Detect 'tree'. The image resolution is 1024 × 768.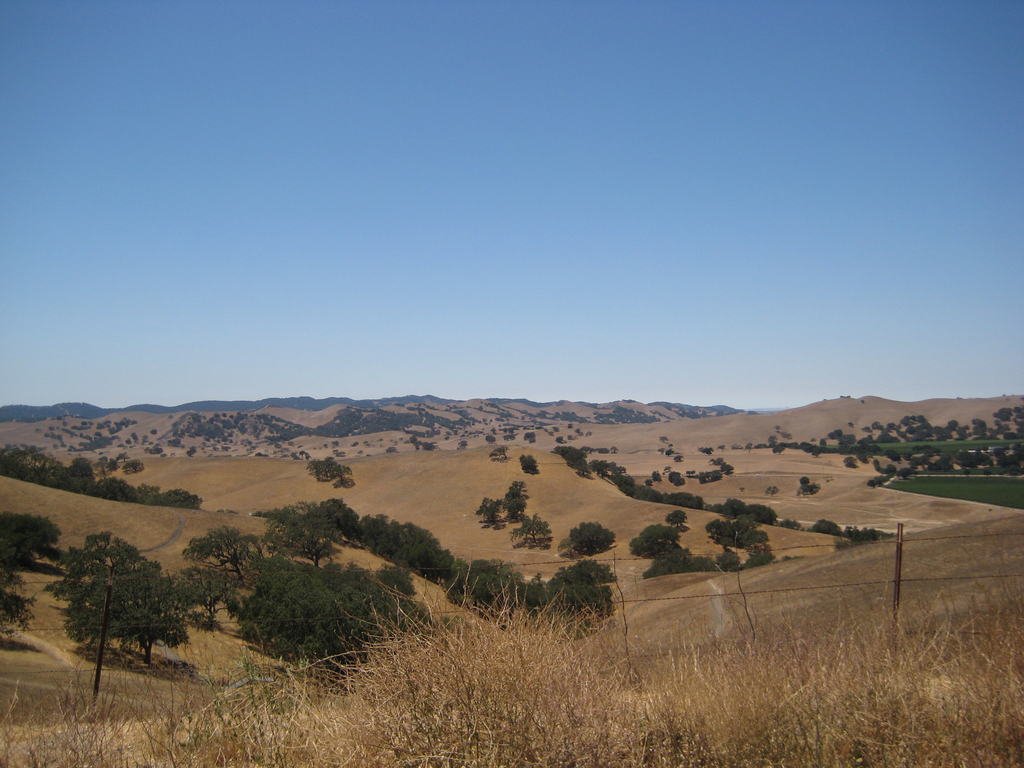
{"left": 555, "top": 554, "right": 613, "bottom": 587}.
